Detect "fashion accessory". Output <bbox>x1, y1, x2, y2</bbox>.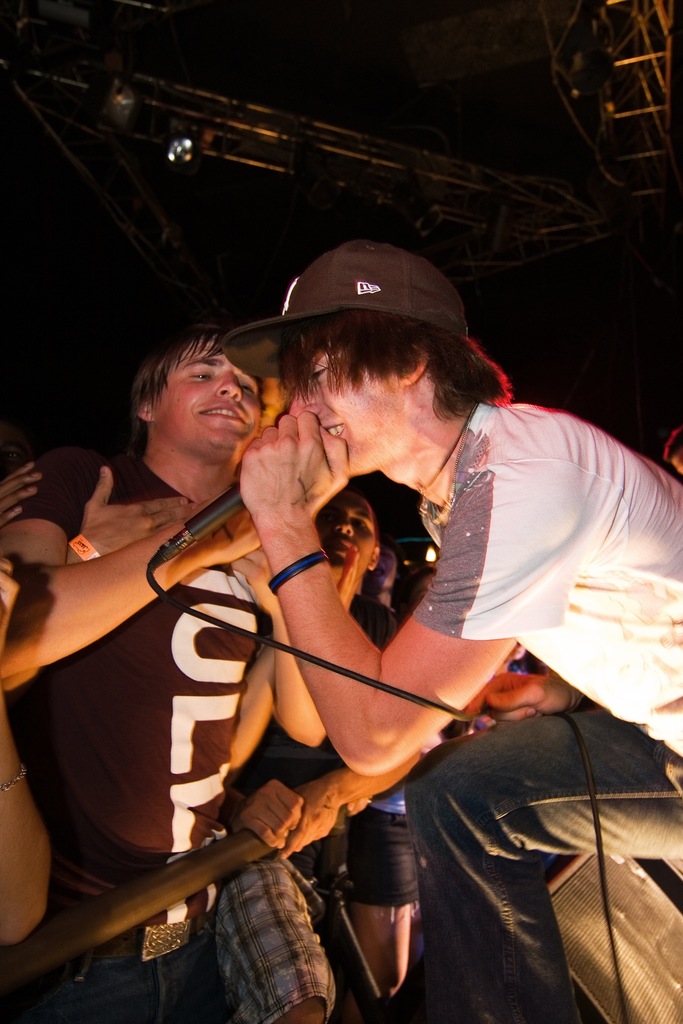
<bbox>440, 397, 483, 516</bbox>.
